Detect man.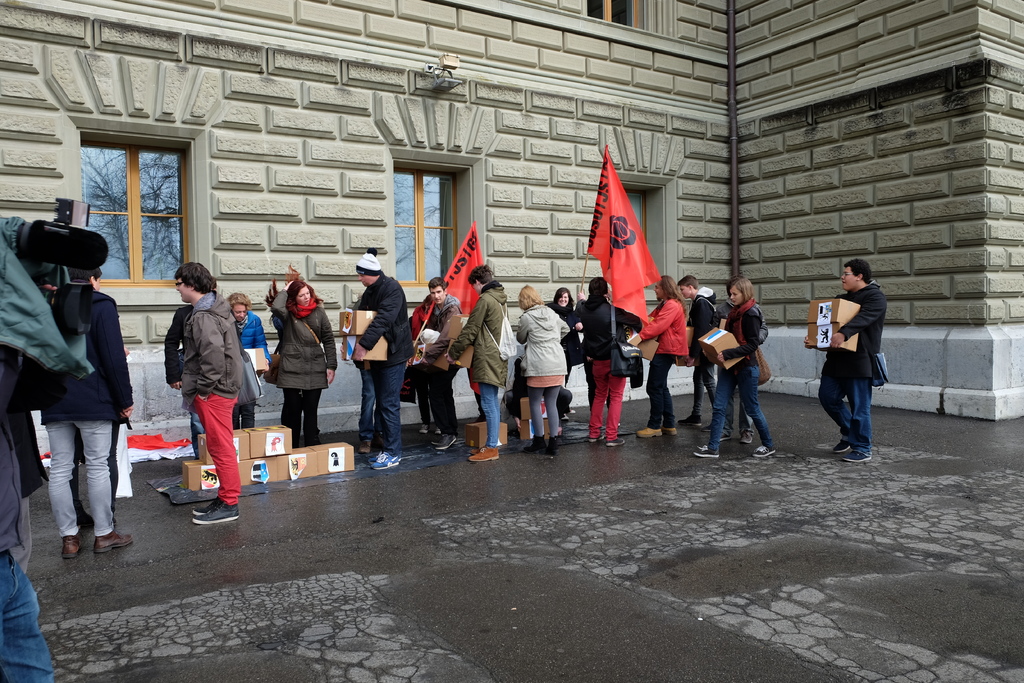
Detected at (x1=415, y1=270, x2=467, y2=448).
